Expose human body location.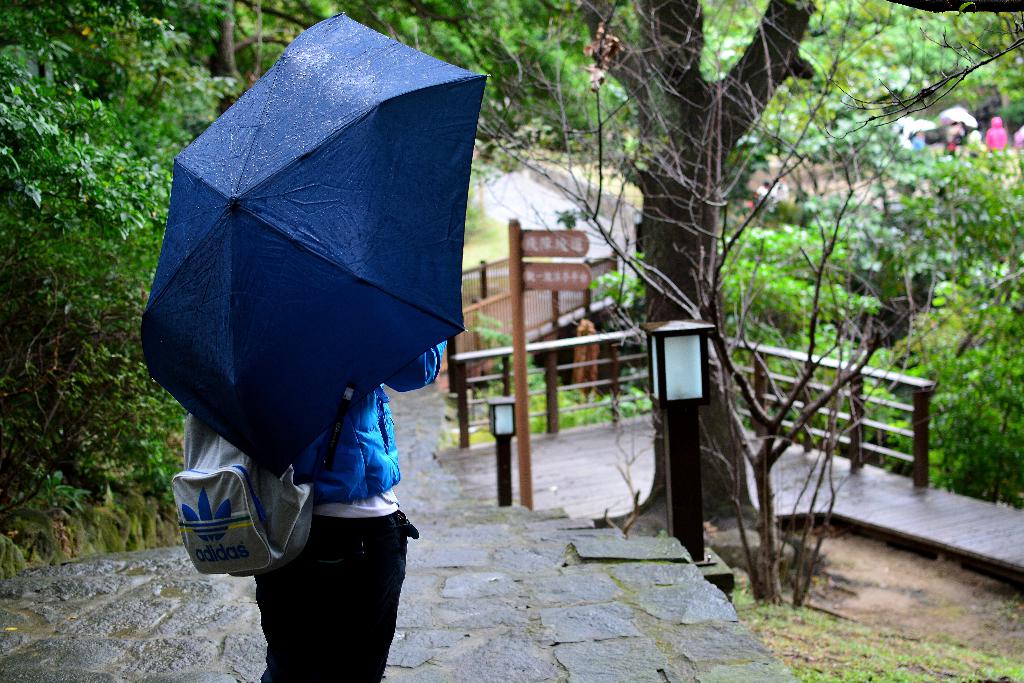
Exposed at left=983, top=125, right=1004, bottom=147.
